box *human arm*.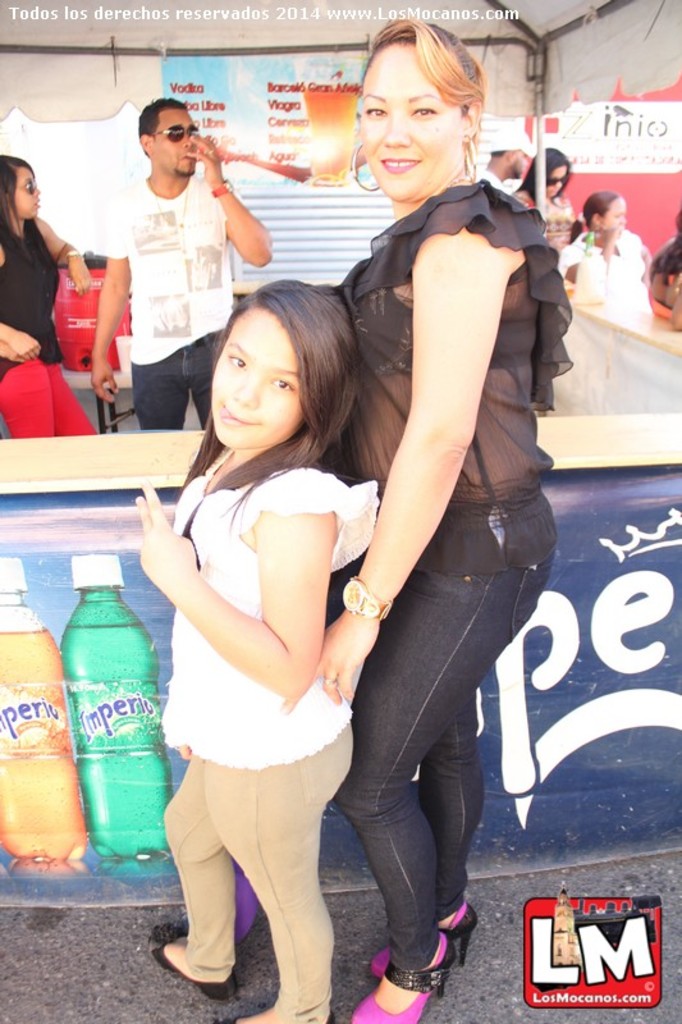
BBox(119, 472, 351, 658).
